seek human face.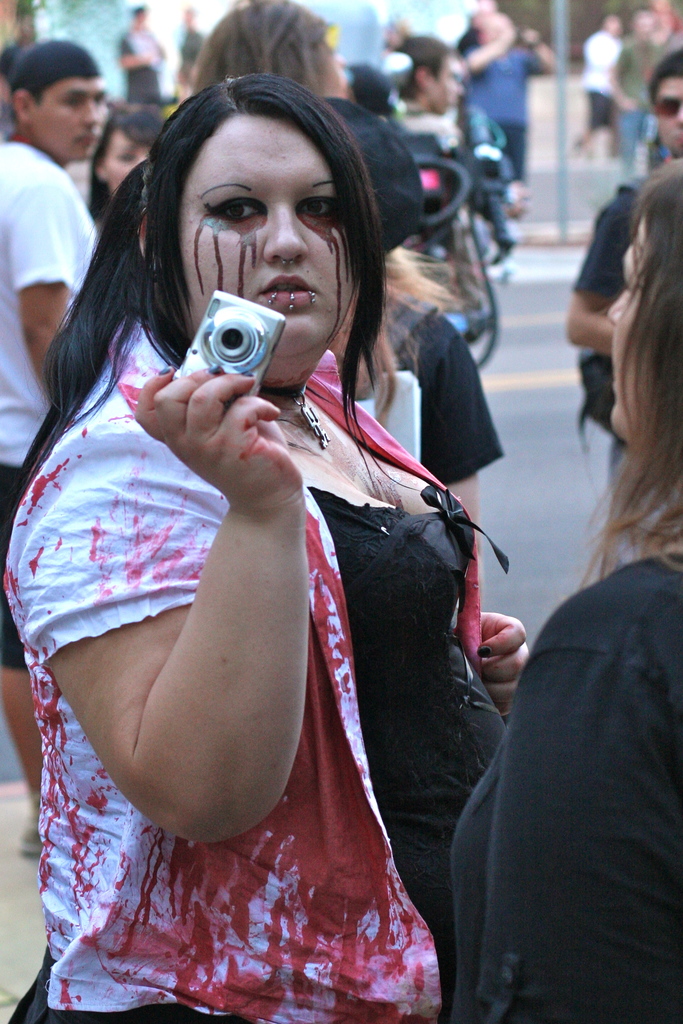
locate(605, 230, 633, 426).
